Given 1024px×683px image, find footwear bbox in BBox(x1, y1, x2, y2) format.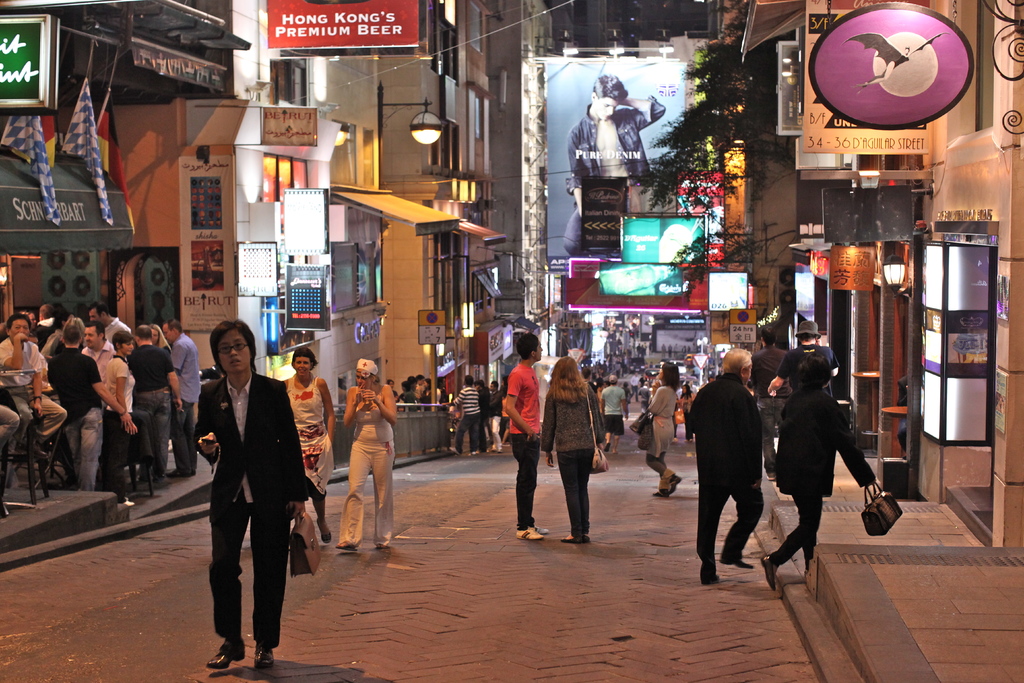
BBox(757, 556, 774, 595).
